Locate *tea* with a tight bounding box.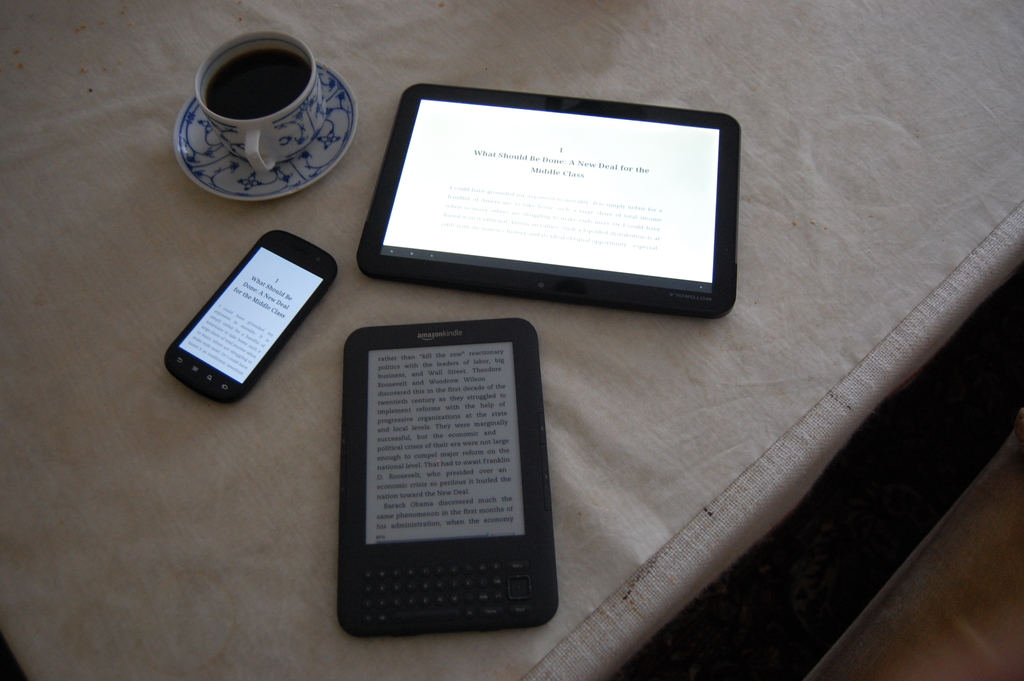
(204,54,312,119).
